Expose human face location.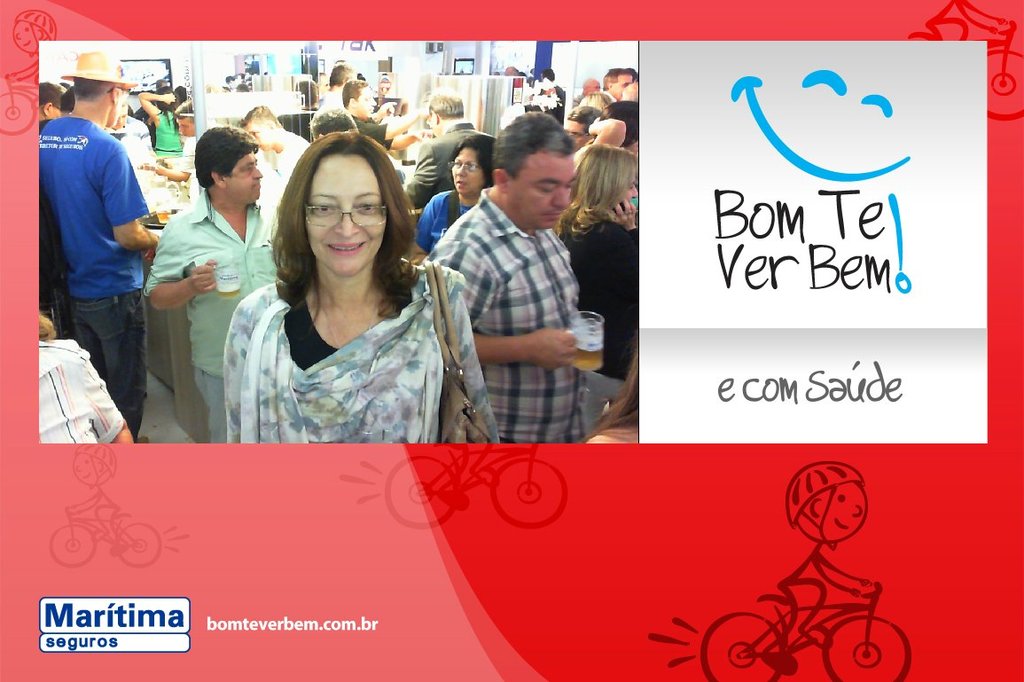
Exposed at pyautogui.locateOnScreen(234, 155, 262, 207).
